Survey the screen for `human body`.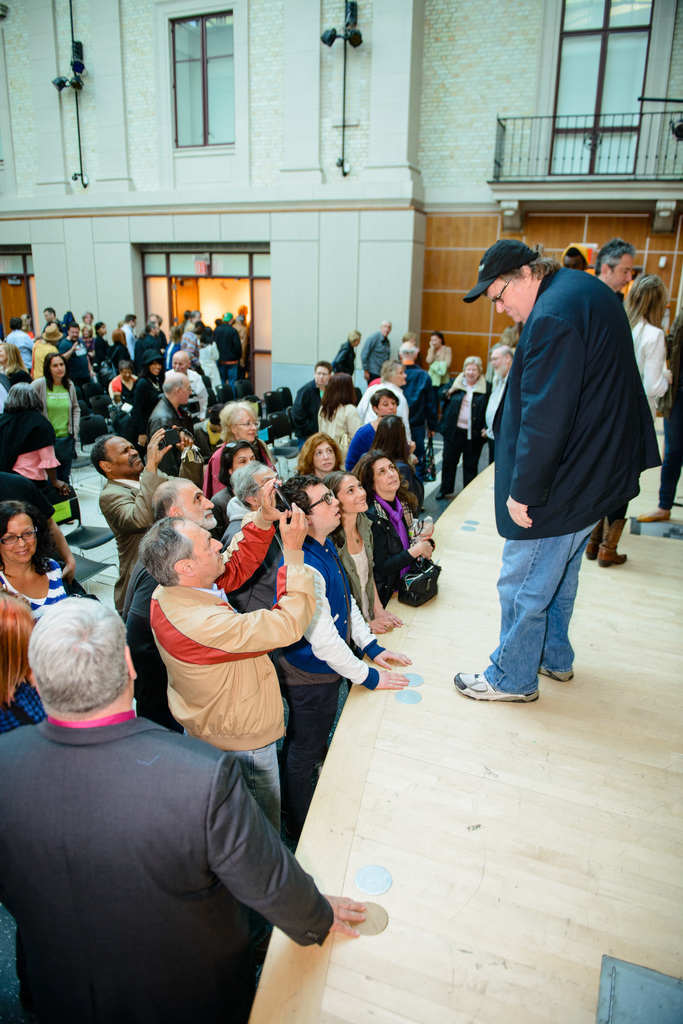
Survey found: Rect(85, 428, 171, 662).
